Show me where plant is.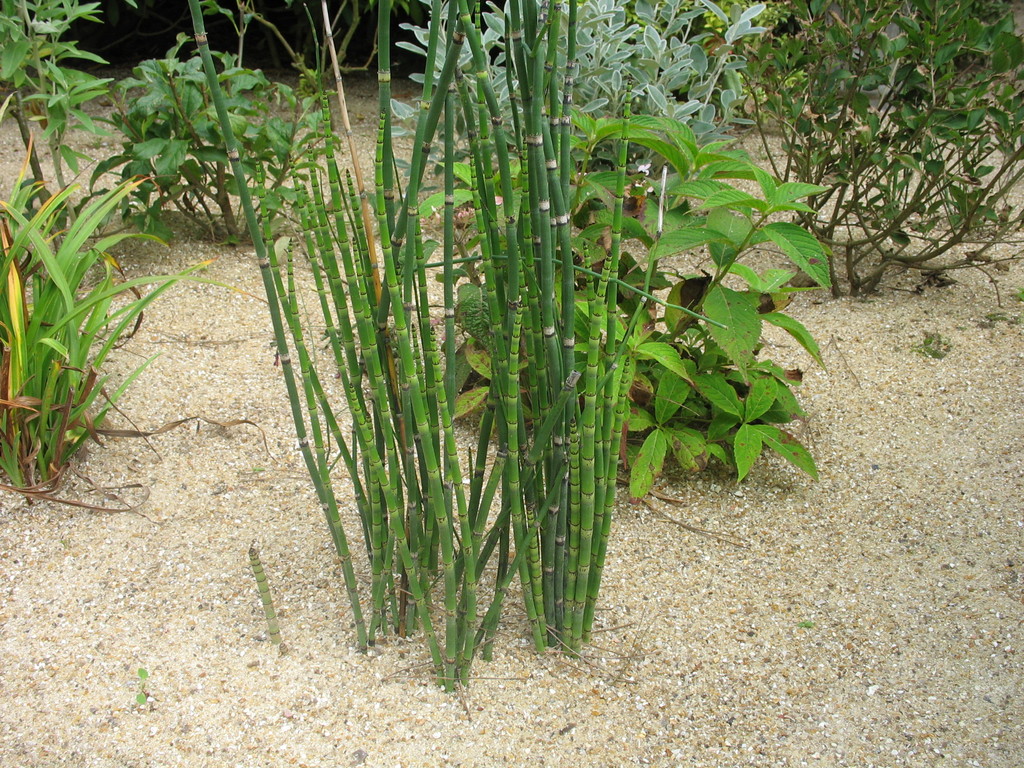
plant is at left=686, top=0, right=1023, bottom=298.
